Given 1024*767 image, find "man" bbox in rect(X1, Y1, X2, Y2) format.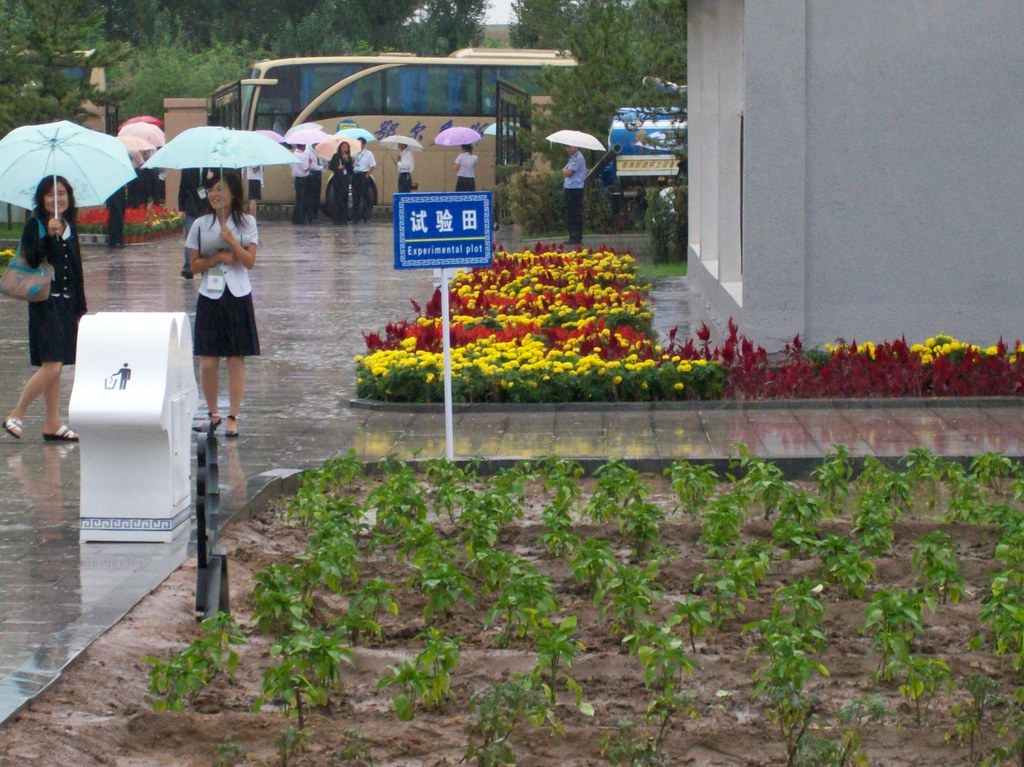
rect(107, 164, 125, 254).
